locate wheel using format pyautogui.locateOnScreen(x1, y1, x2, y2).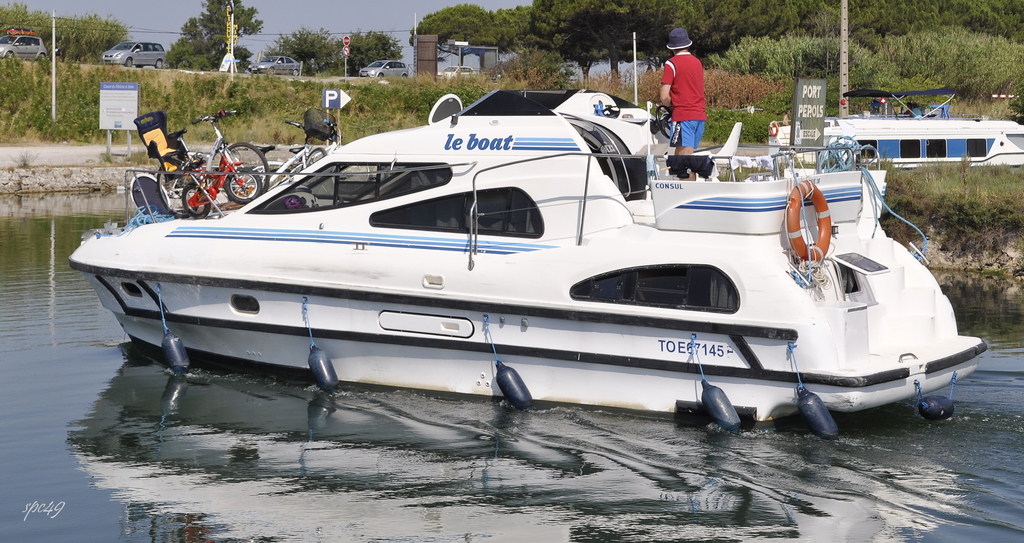
pyautogui.locateOnScreen(301, 148, 324, 172).
